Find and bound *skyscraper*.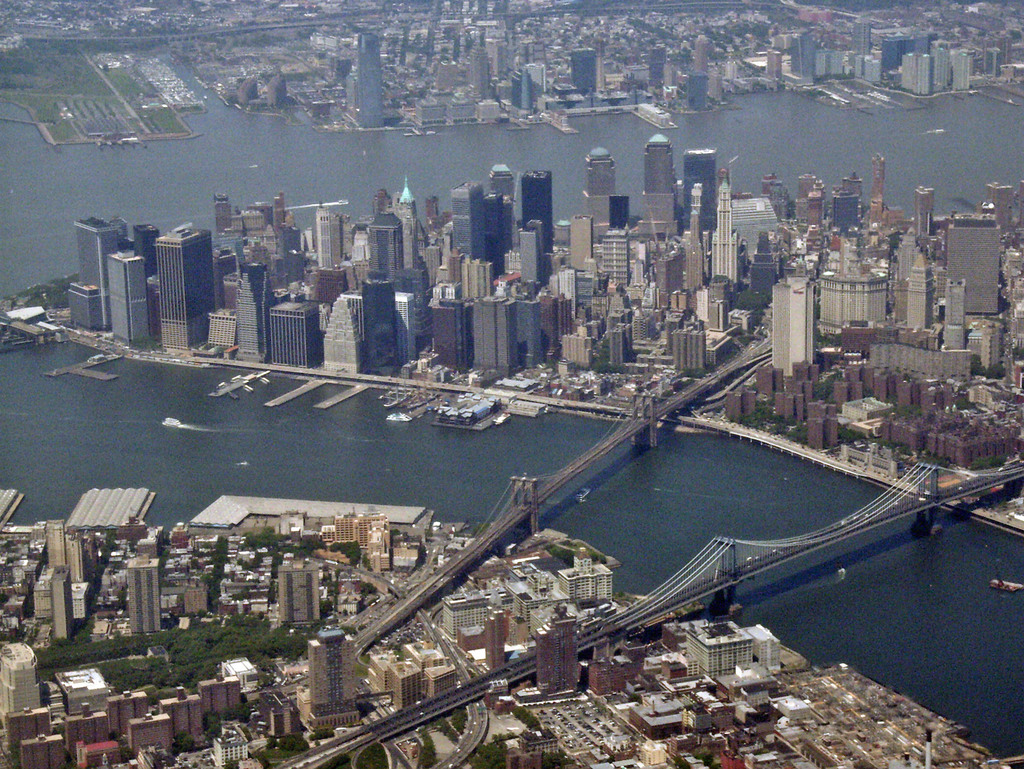
Bound: x1=855, y1=21, x2=872, y2=57.
